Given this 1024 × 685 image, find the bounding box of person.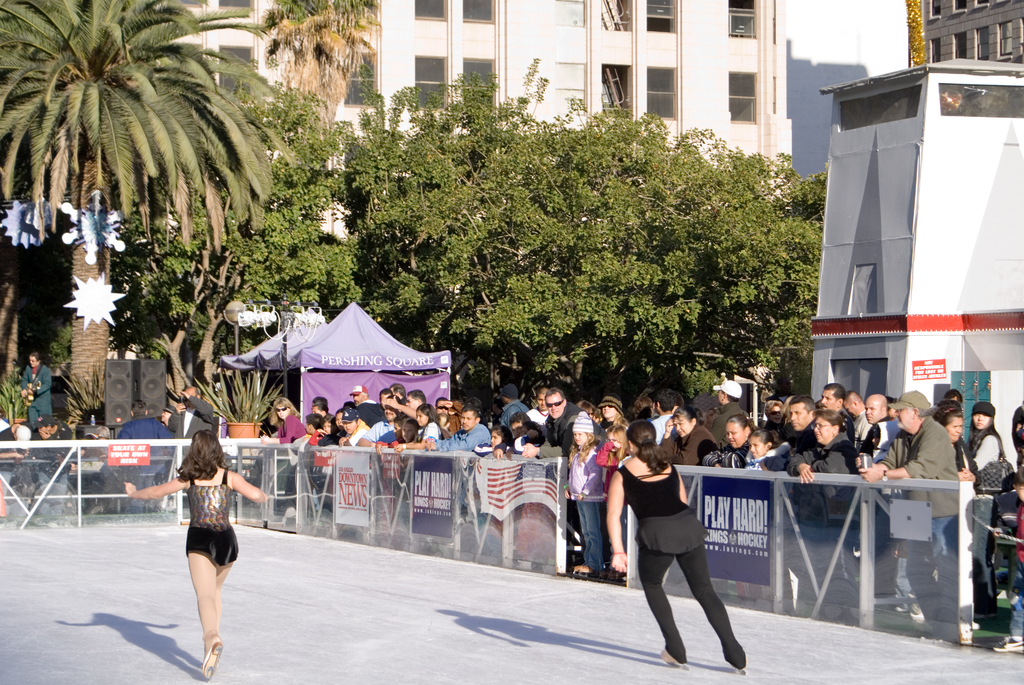
l=427, t=403, r=486, b=449.
